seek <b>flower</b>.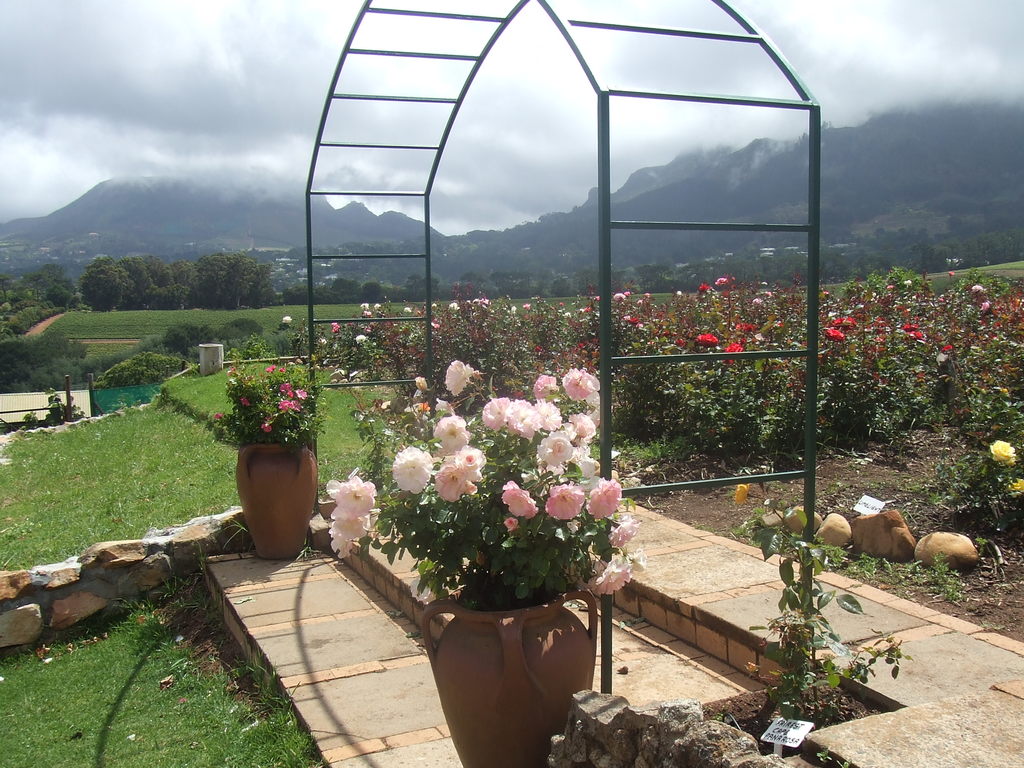
508,305,516,312.
